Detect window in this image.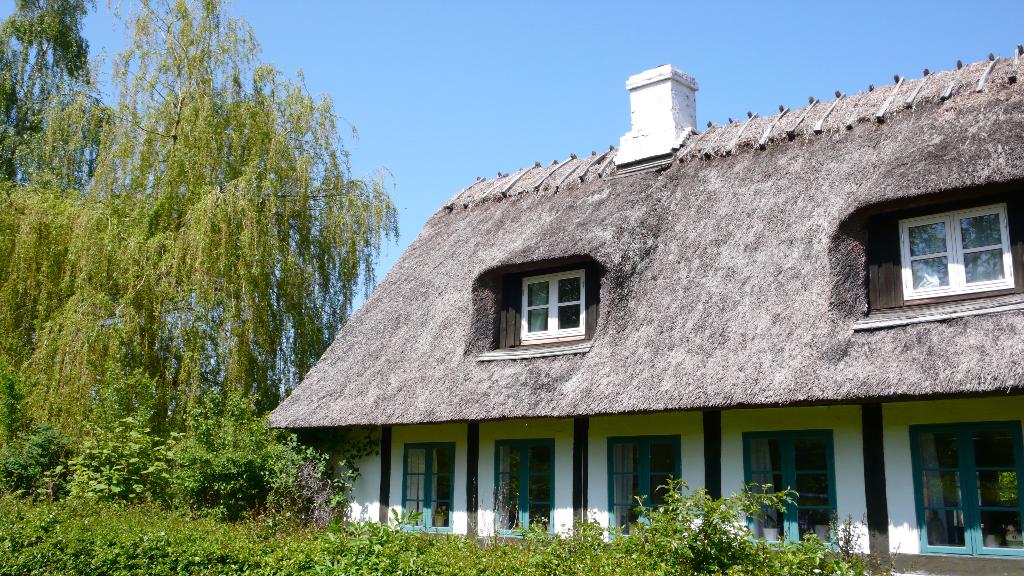
Detection: 493 435 556 534.
